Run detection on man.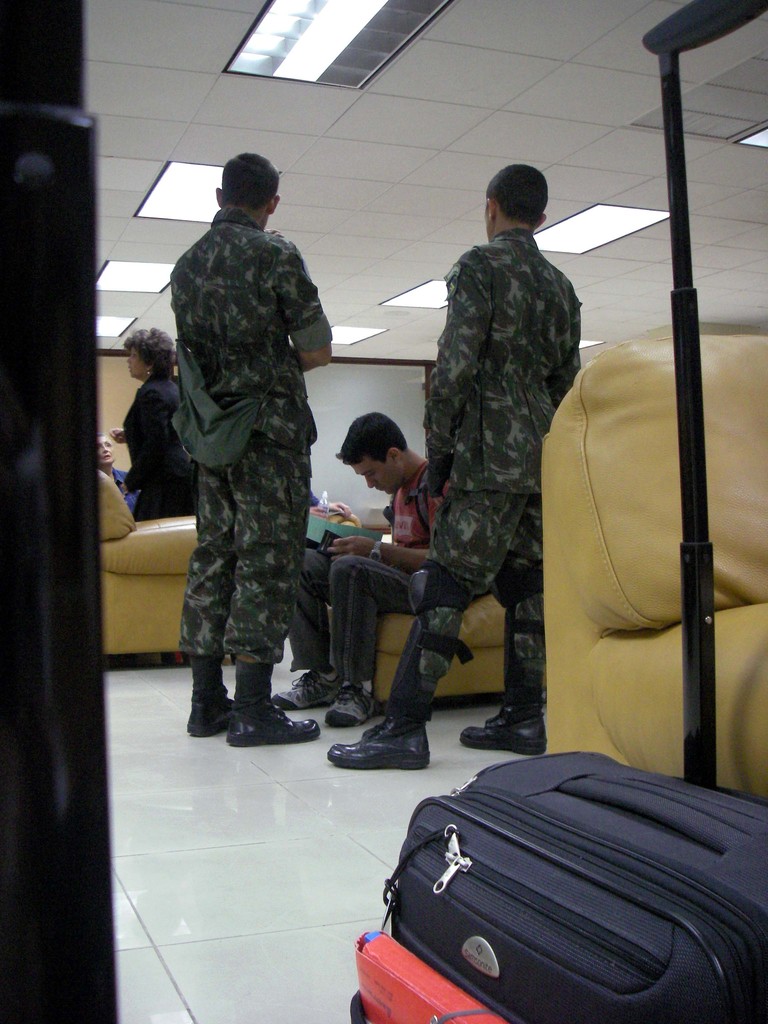
Result: [151, 133, 346, 760].
